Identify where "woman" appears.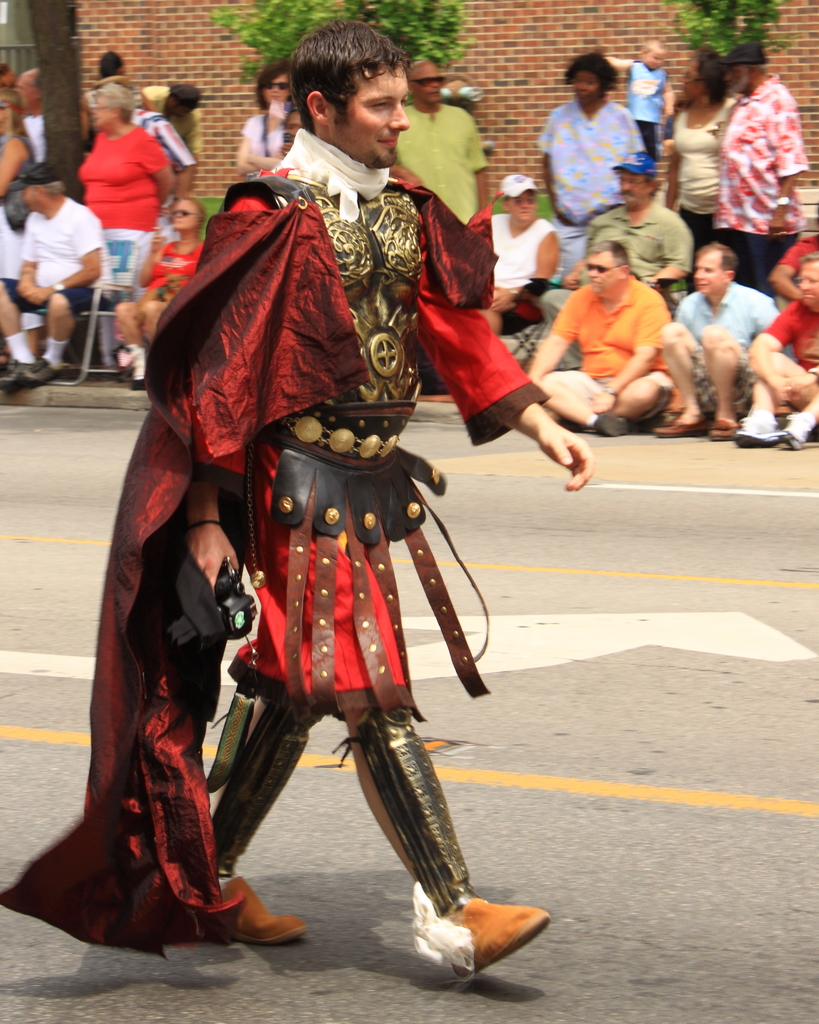
Appears at <bbox>112, 196, 203, 392</bbox>.
